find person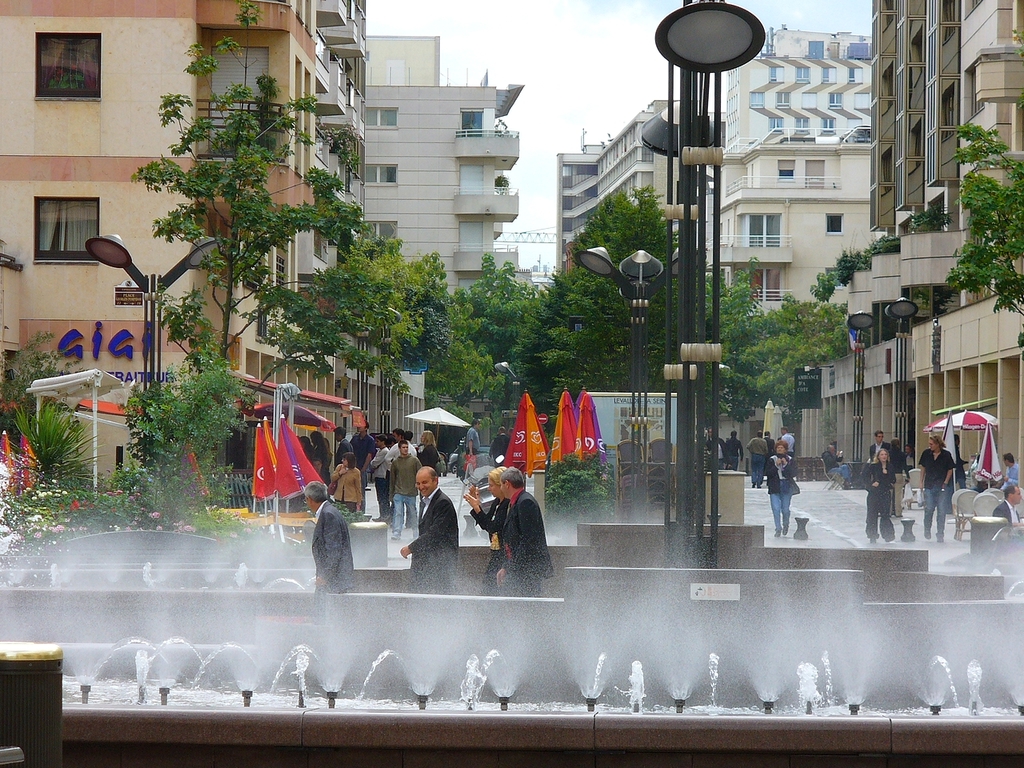
<region>298, 481, 362, 599</region>
